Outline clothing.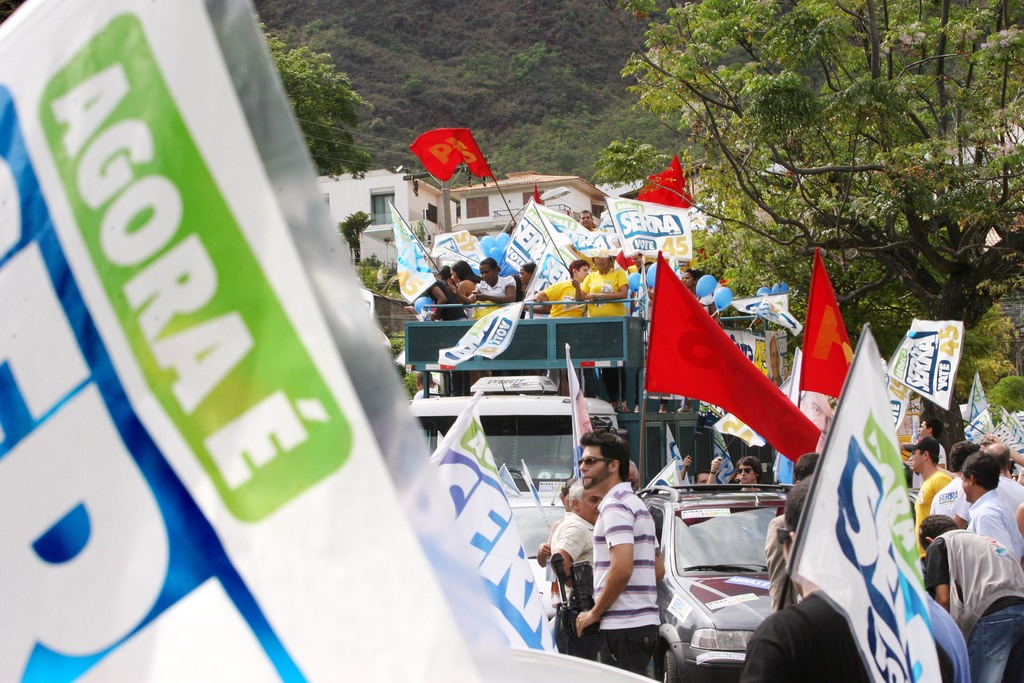
Outline: {"left": 550, "top": 509, "right": 596, "bottom": 586}.
